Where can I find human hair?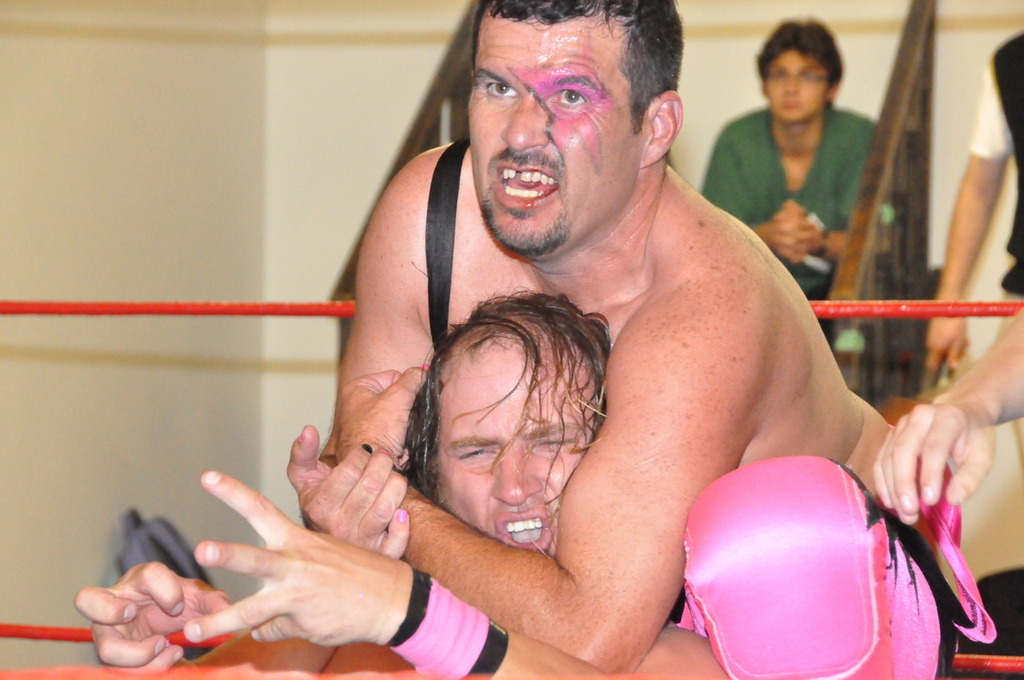
You can find it at {"left": 756, "top": 16, "right": 844, "bottom": 94}.
